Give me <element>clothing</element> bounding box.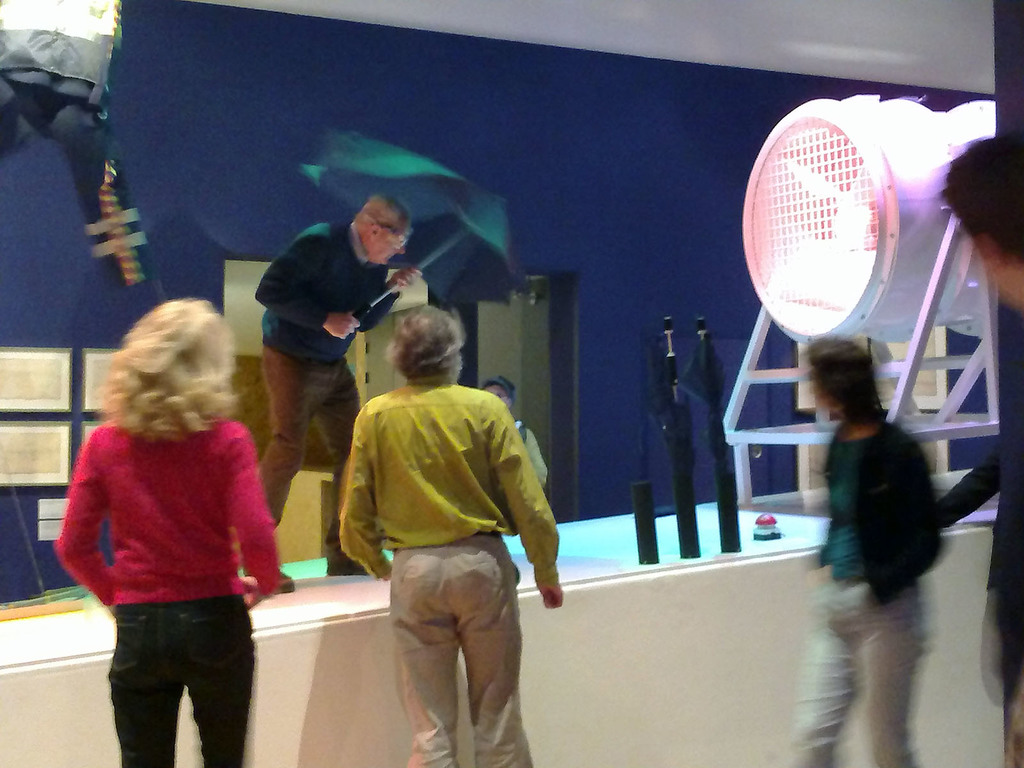
bbox(249, 209, 404, 586).
